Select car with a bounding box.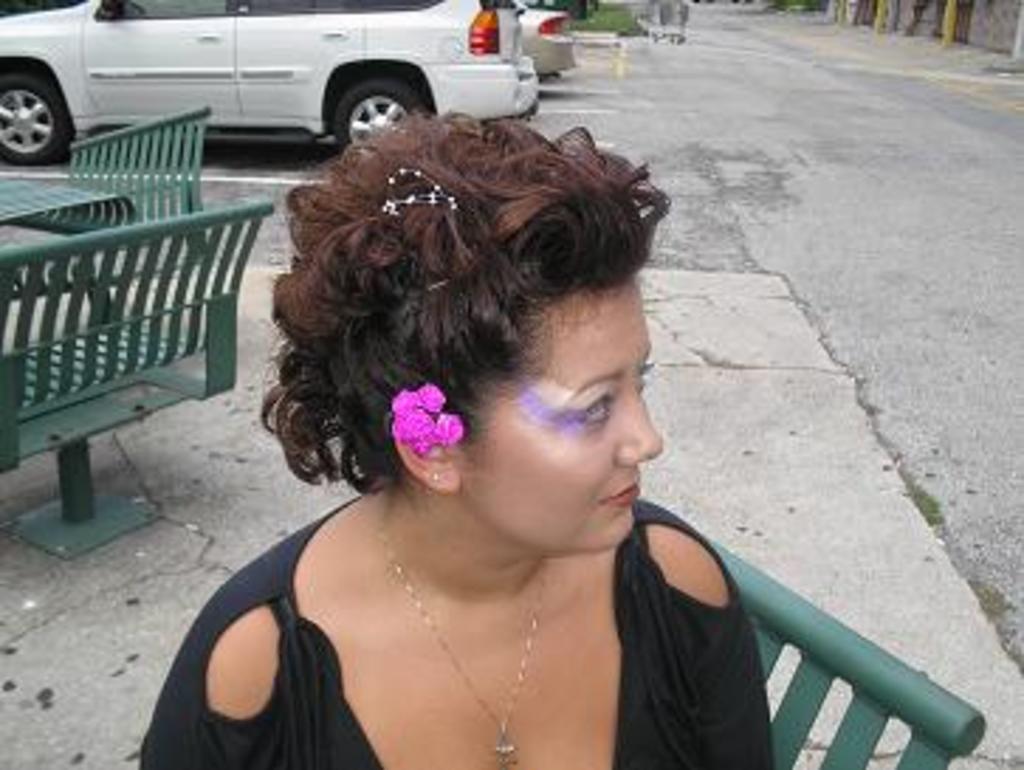
519,3,567,96.
